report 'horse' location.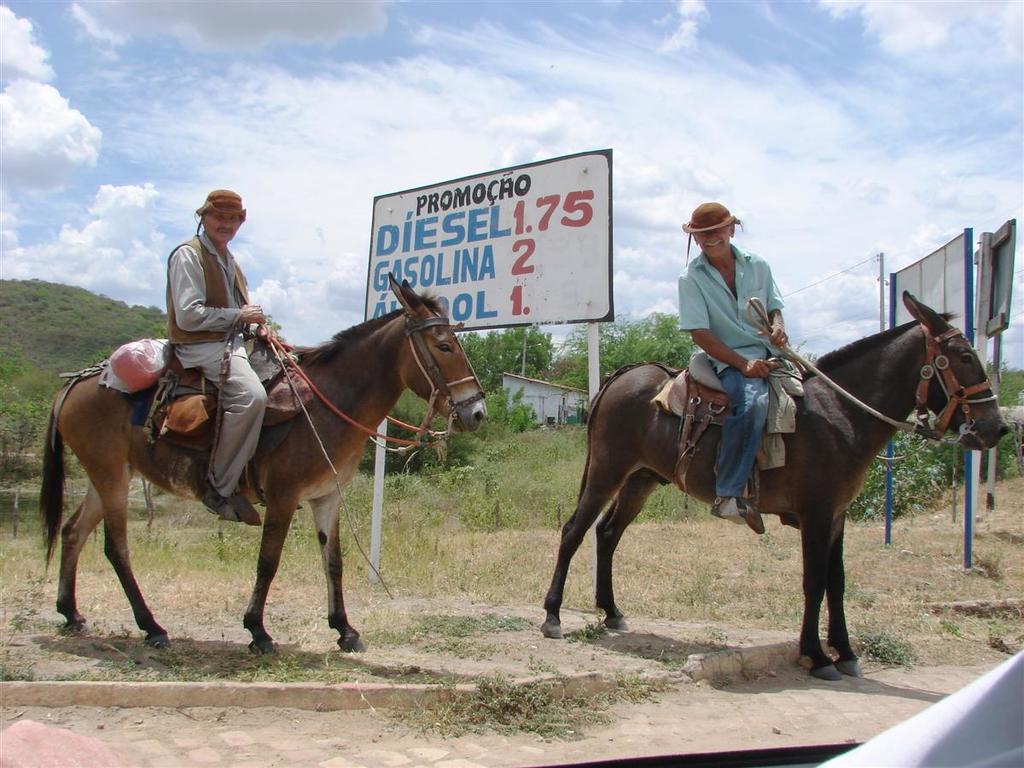
Report: <bbox>534, 288, 1011, 678</bbox>.
